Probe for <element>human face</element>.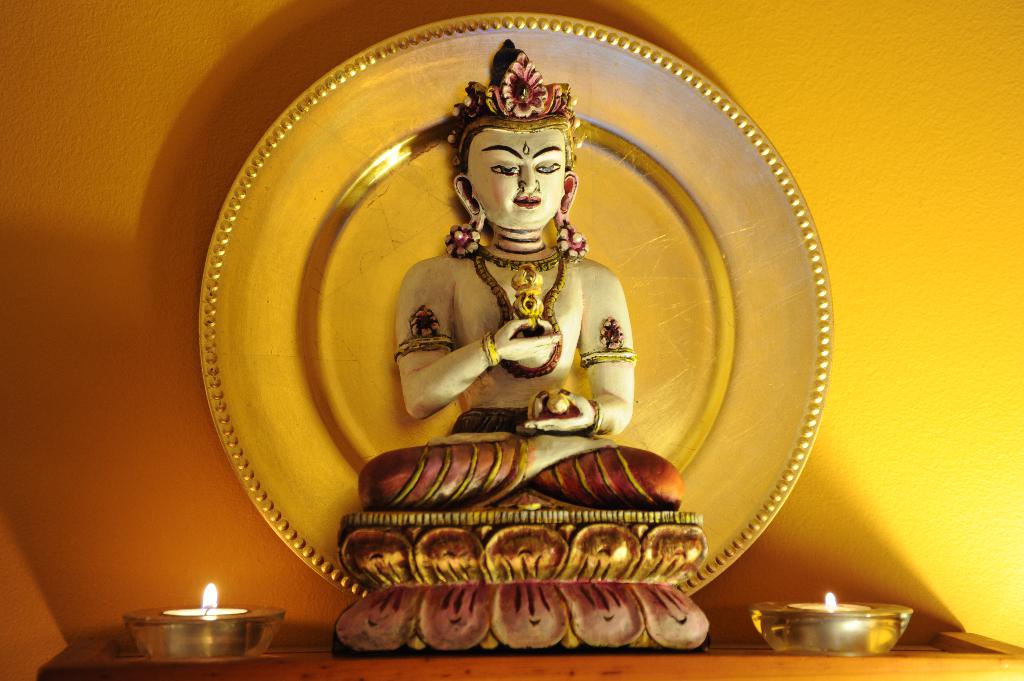
Probe result: 467 131 561 222.
